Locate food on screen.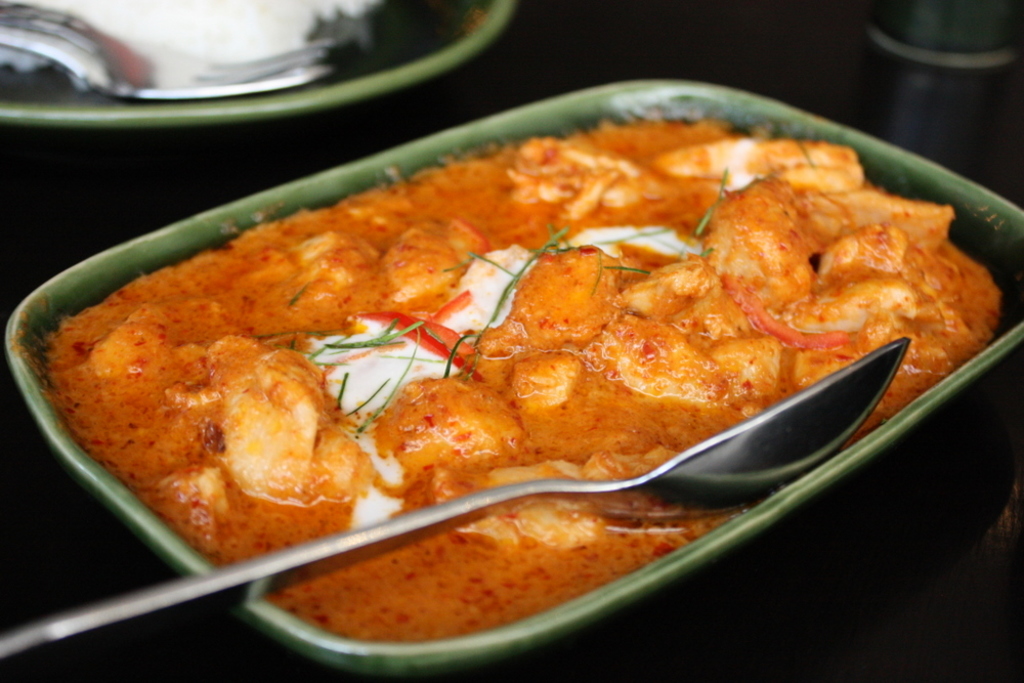
On screen at bbox=[36, 114, 1001, 641].
